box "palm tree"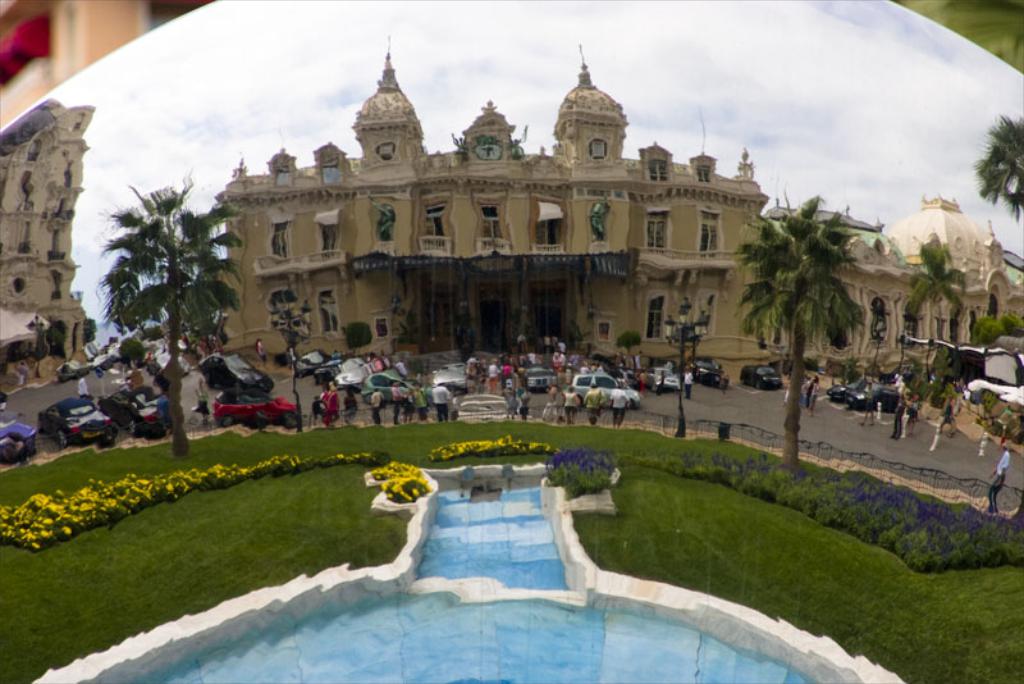
[x1=88, y1=179, x2=230, y2=443]
